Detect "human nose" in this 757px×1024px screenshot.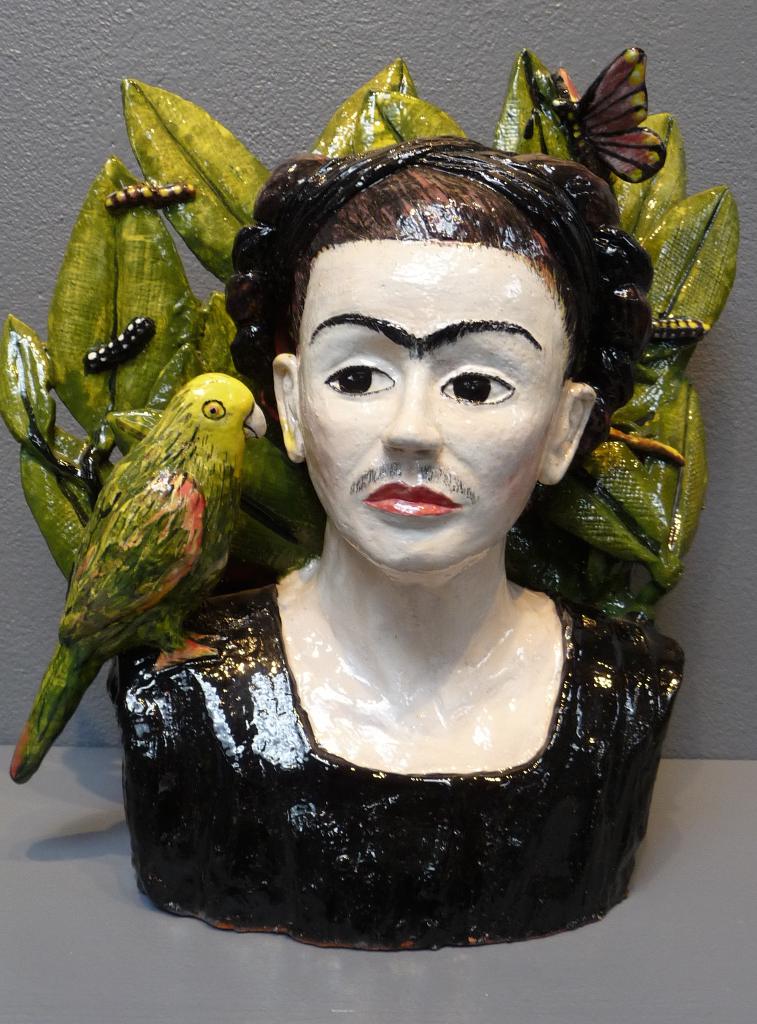
Detection: 379,376,444,445.
